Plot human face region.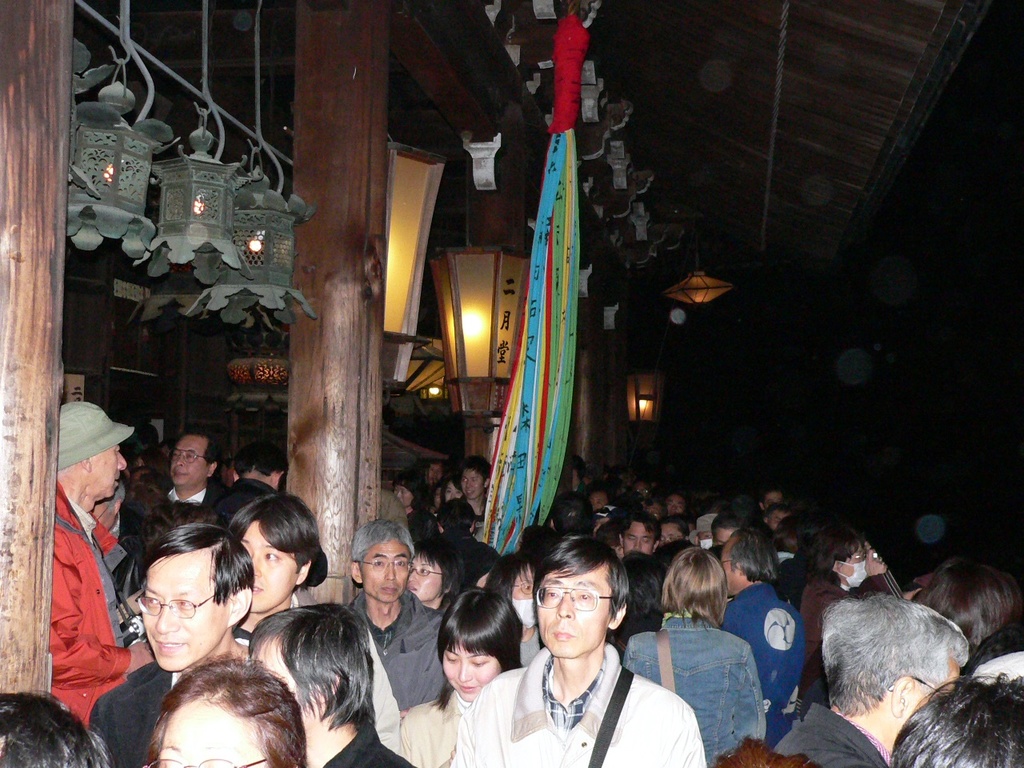
Plotted at <region>910, 662, 961, 714</region>.
